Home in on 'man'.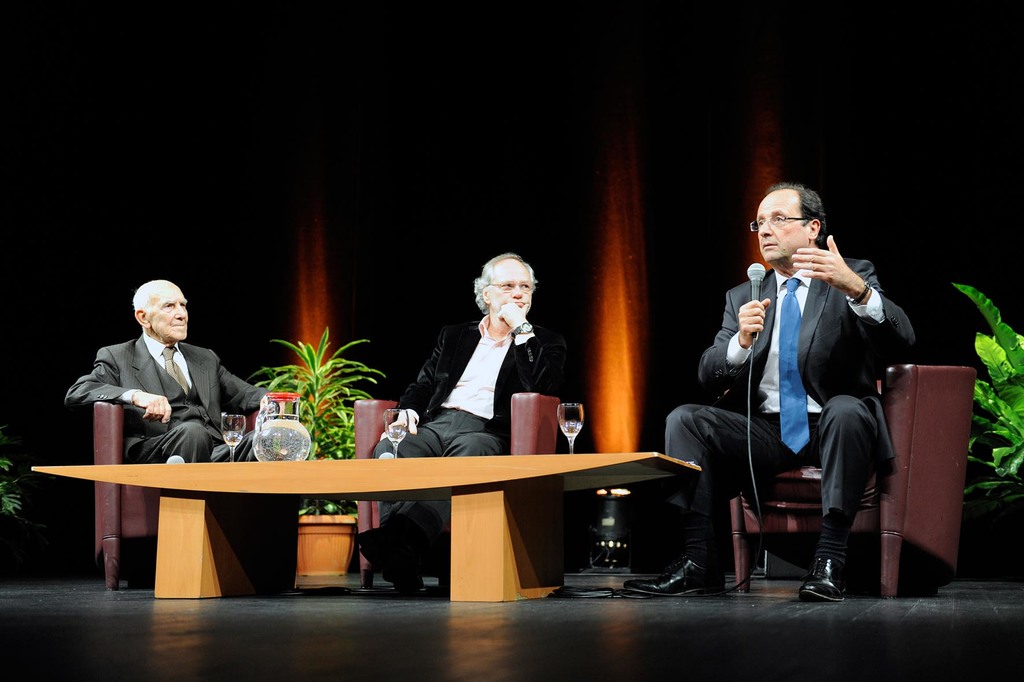
Homed in at Rect(696, 178, 900, 594).
